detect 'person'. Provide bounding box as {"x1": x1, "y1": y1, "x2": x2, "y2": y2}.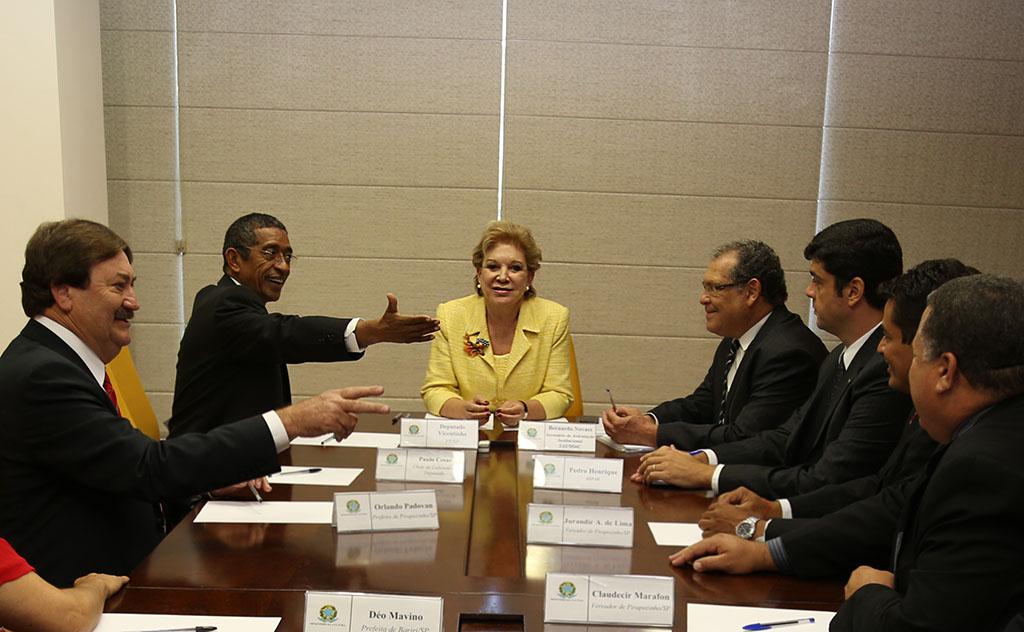
{"x1": 623, "y1": 219, "x2": 911, "y2": 508}.
